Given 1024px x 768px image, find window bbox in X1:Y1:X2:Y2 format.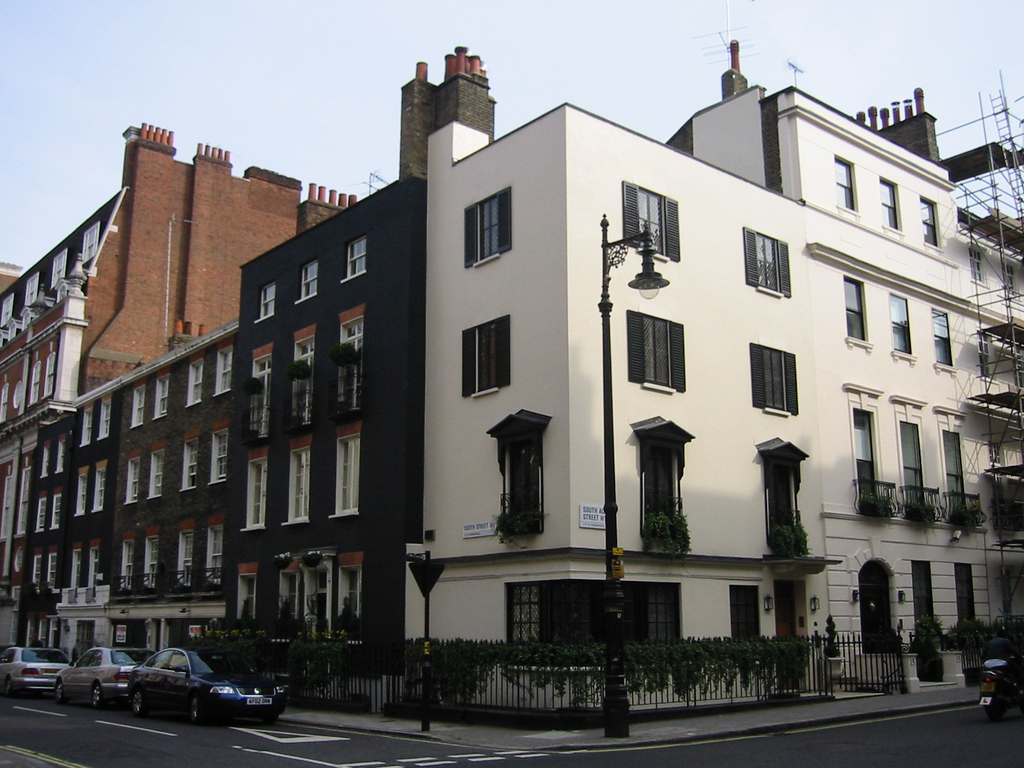
747:341:797:414.
